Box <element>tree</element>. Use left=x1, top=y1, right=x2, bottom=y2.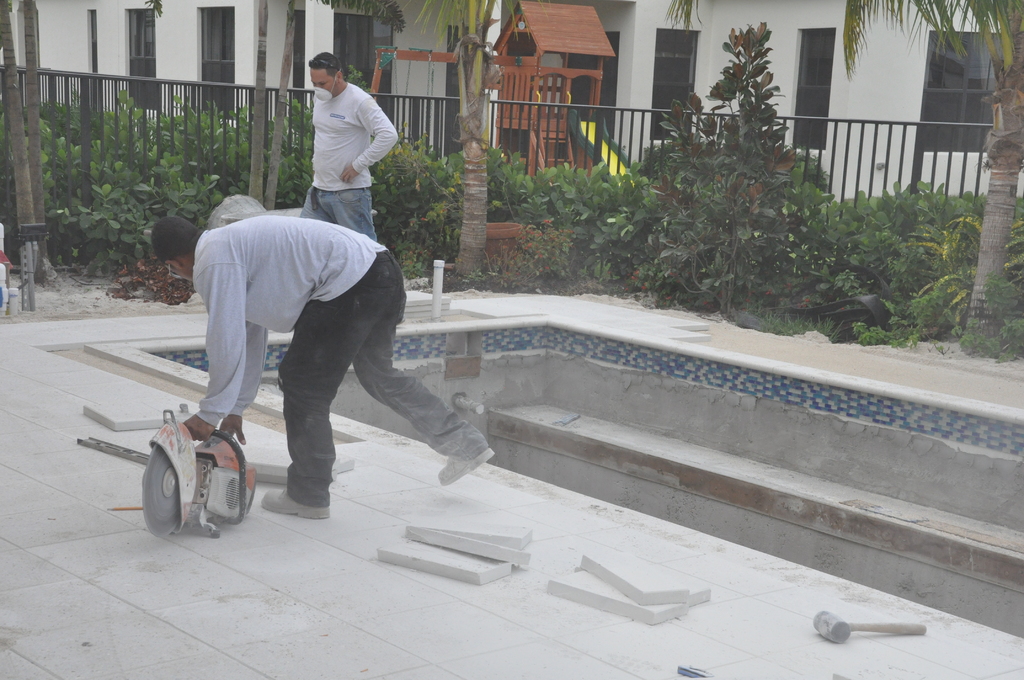
left=142, top=0, right=404, bottom=213.
